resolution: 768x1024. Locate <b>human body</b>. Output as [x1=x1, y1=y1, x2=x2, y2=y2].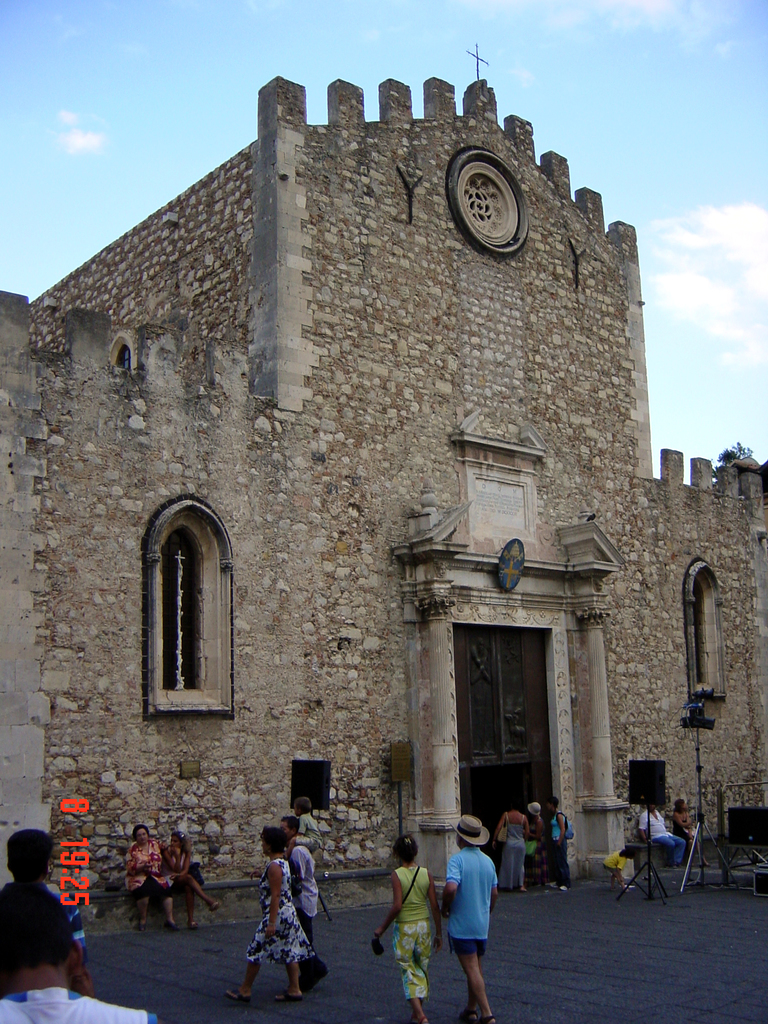
[x1=164, y1=850, x2=219, y2=932].
